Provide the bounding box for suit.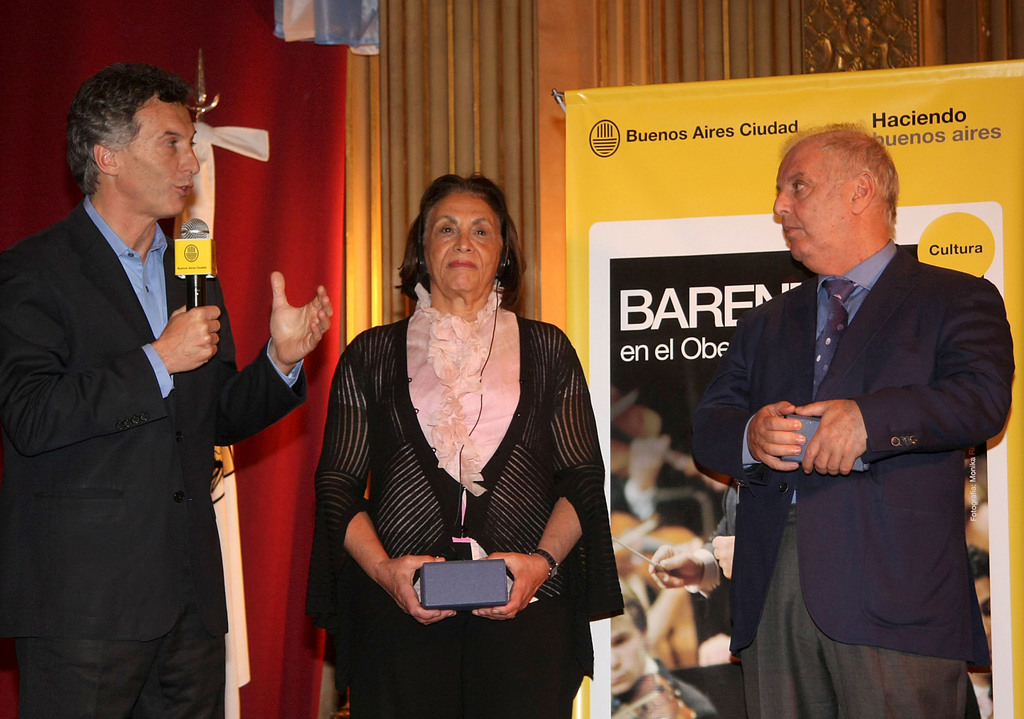
(0,203,307,718).
